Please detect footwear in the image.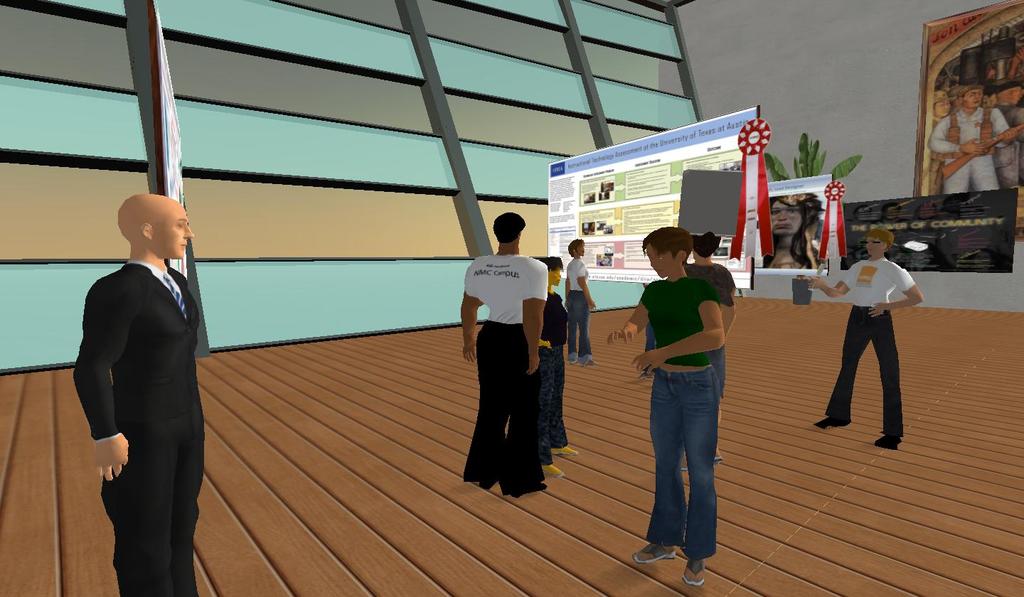
box=[630, 539, 681, 564].
